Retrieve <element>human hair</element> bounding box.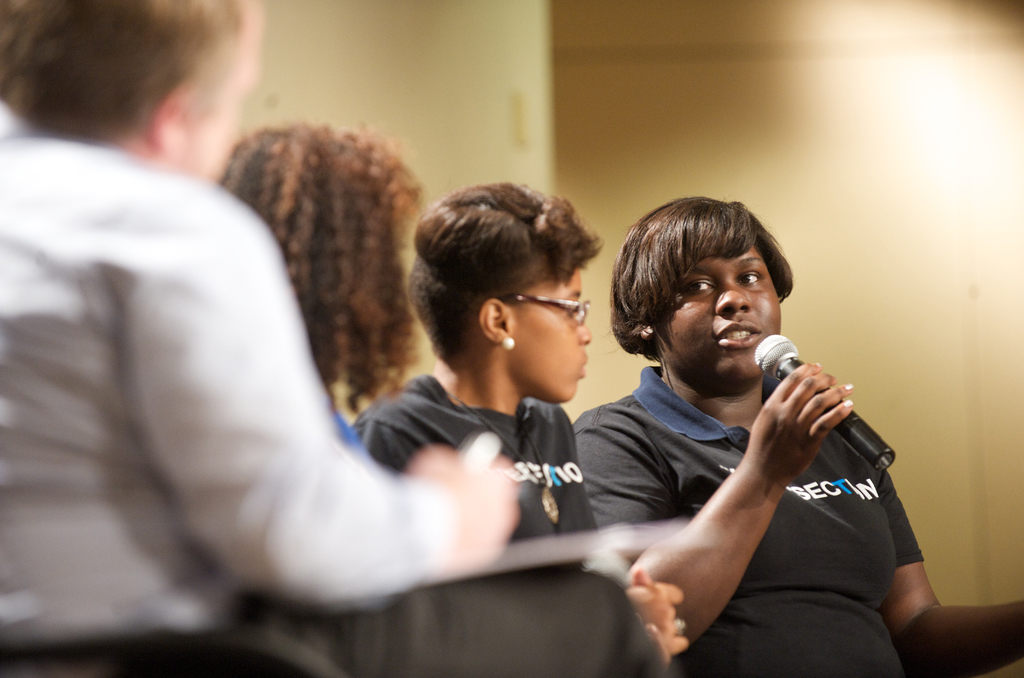
Bounding box: bbox=[0, 0, 241, 144].
